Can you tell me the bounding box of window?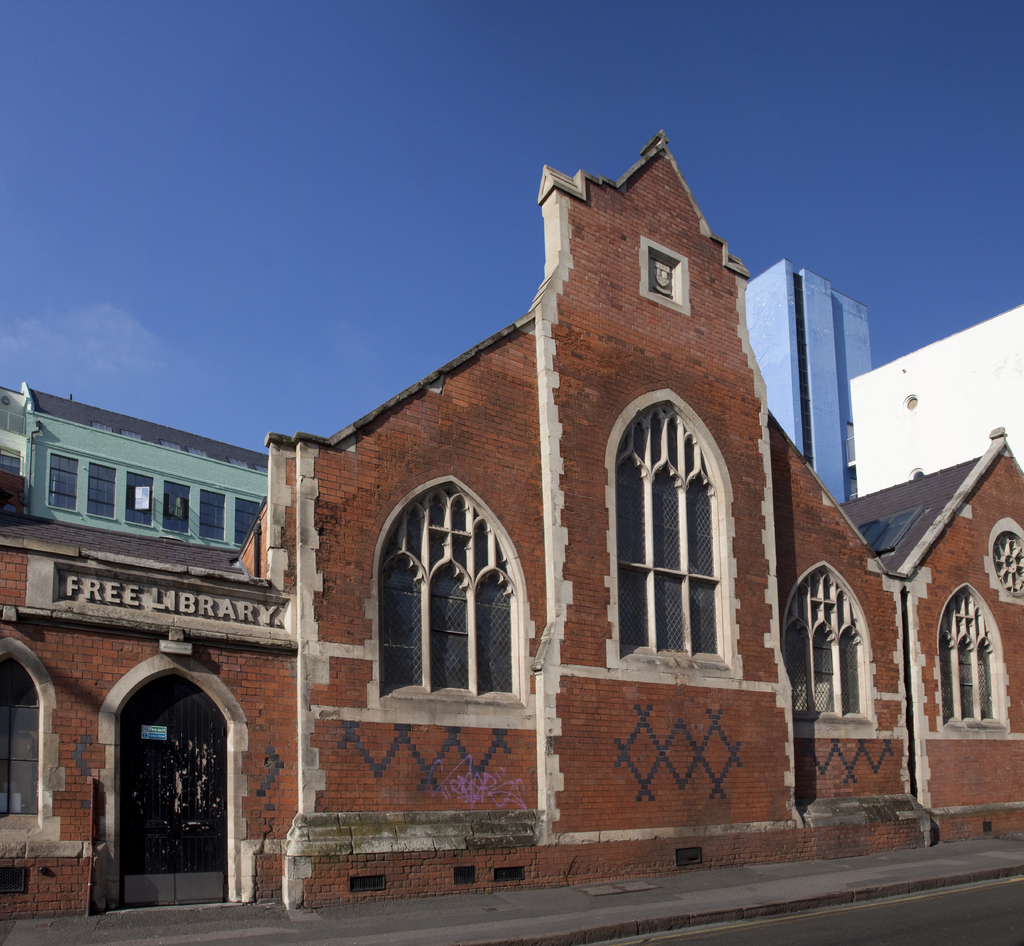
<region>990, 529, 1023, 602</region>.
